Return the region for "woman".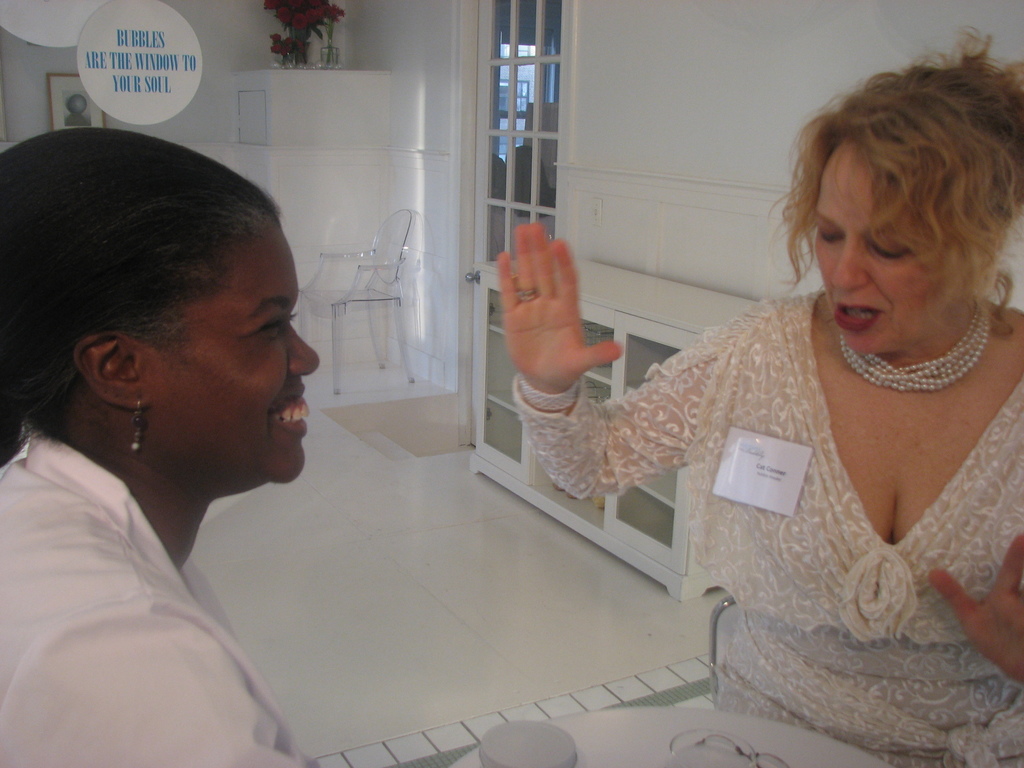
0/129/320/767.
